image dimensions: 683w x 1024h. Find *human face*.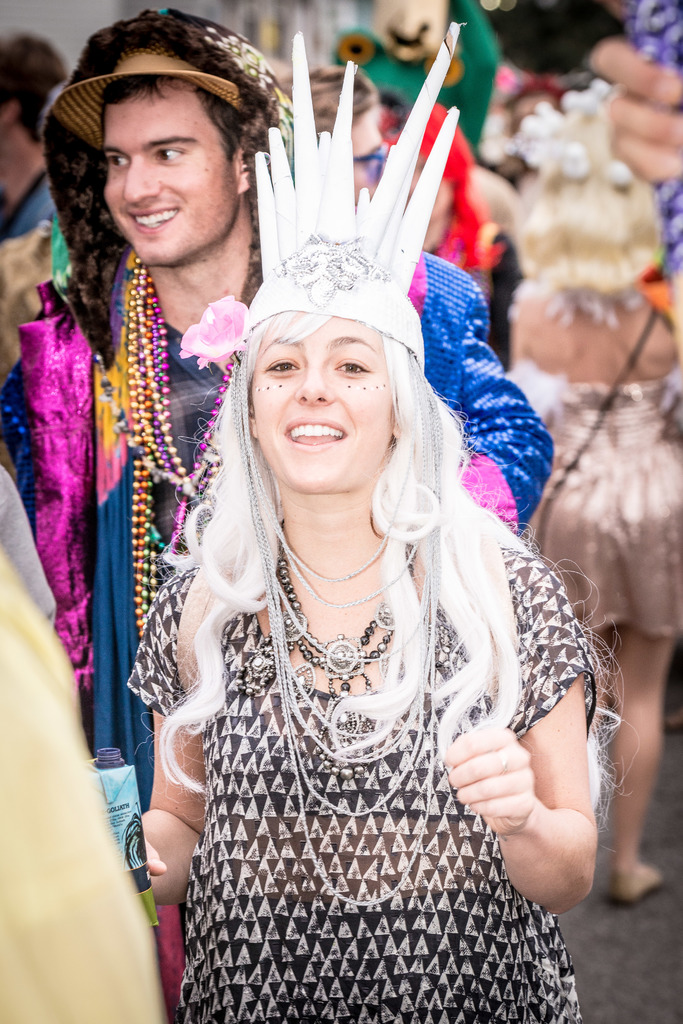
locate(240, 314, 399, 490).
